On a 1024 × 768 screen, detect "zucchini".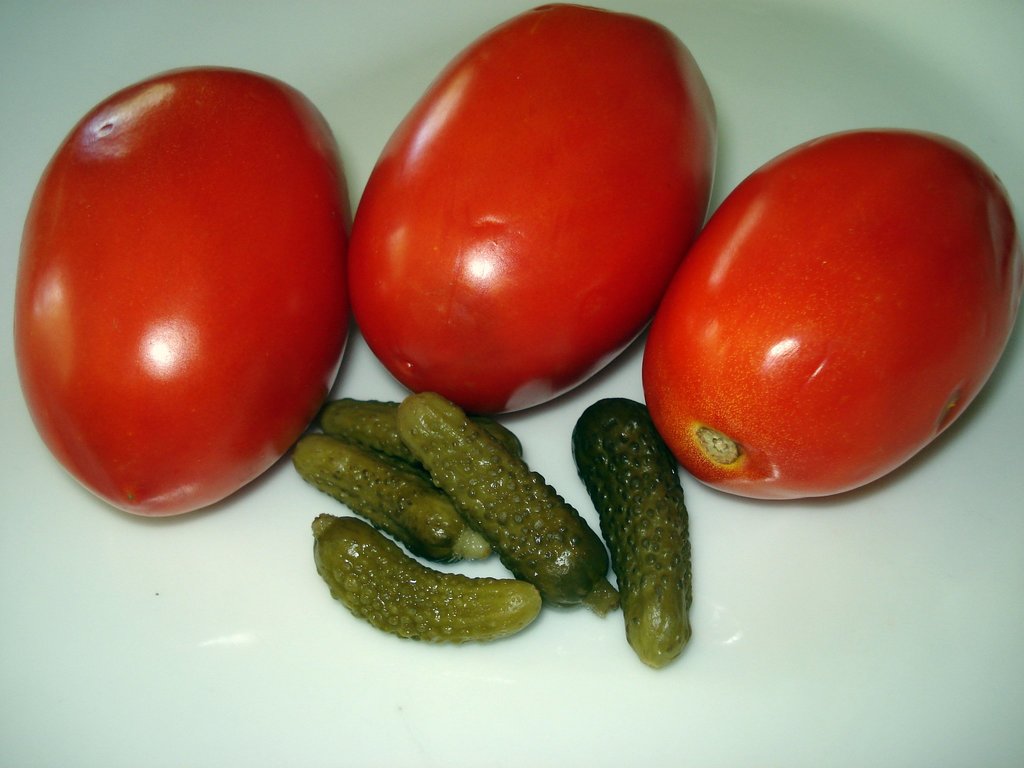
BBox(559, 388, 700, 684).
